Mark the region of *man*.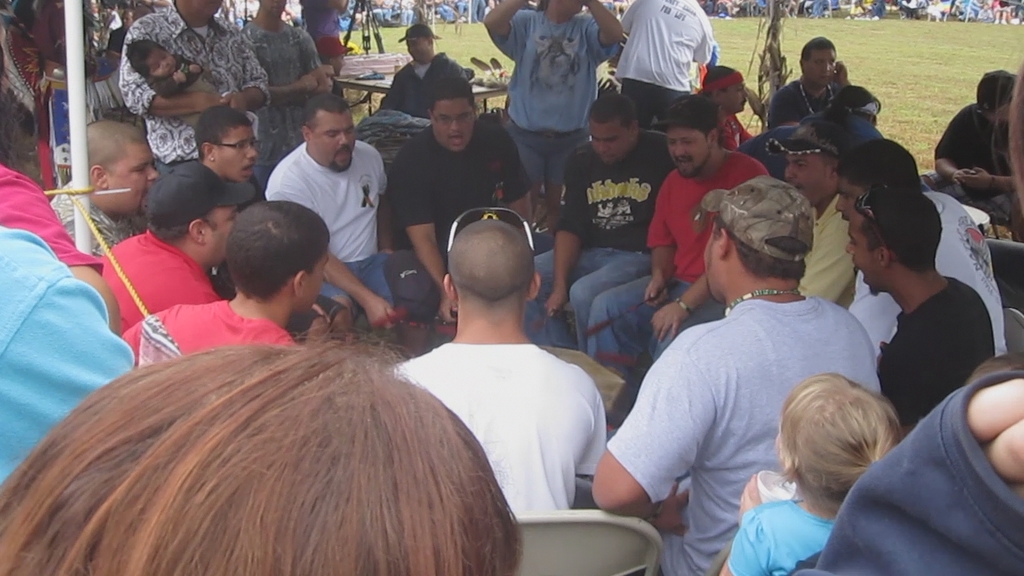
Region: Rect(869, 182, 1006, 441).
